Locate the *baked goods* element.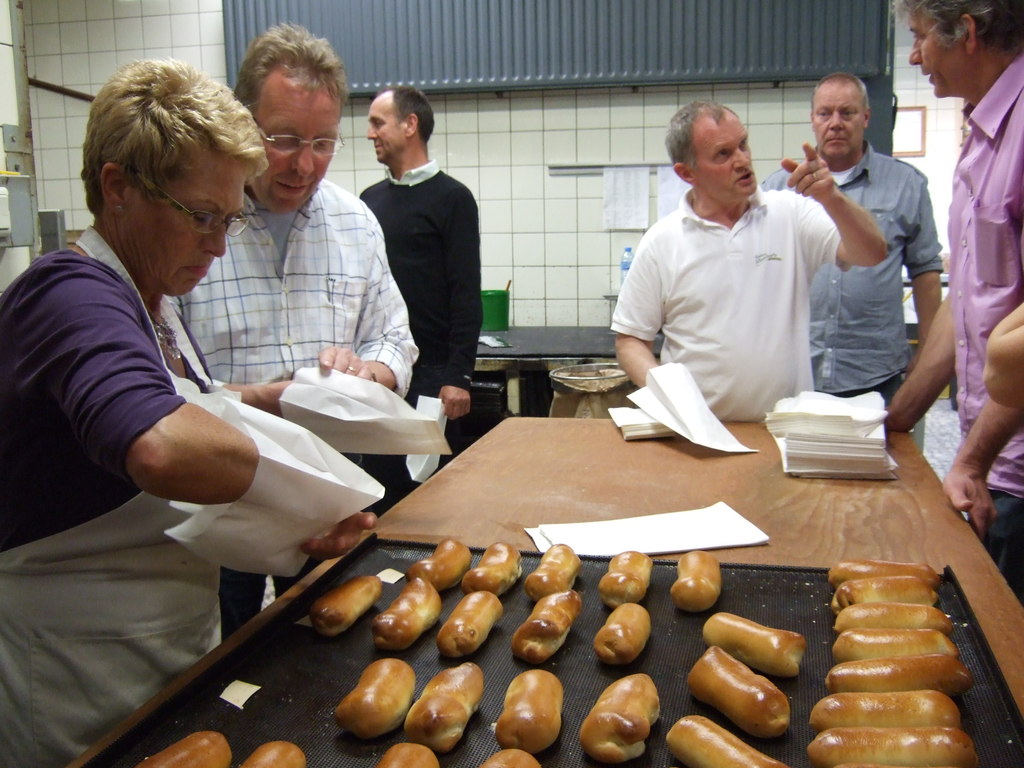
Element bbox: x1=667, y1=714, x2=785, y2=767.
